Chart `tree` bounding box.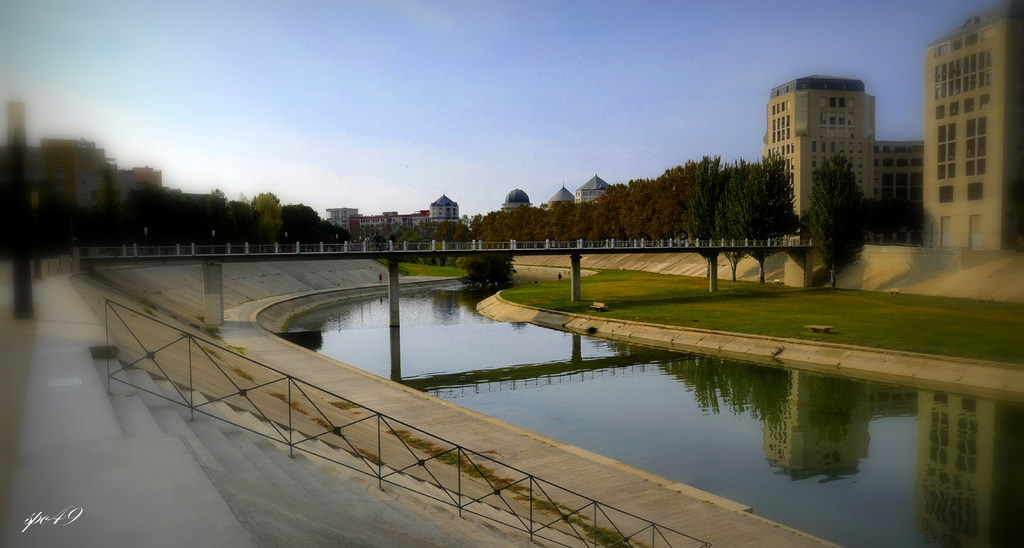
Charted: bbox(616, 156, 698, 254).
